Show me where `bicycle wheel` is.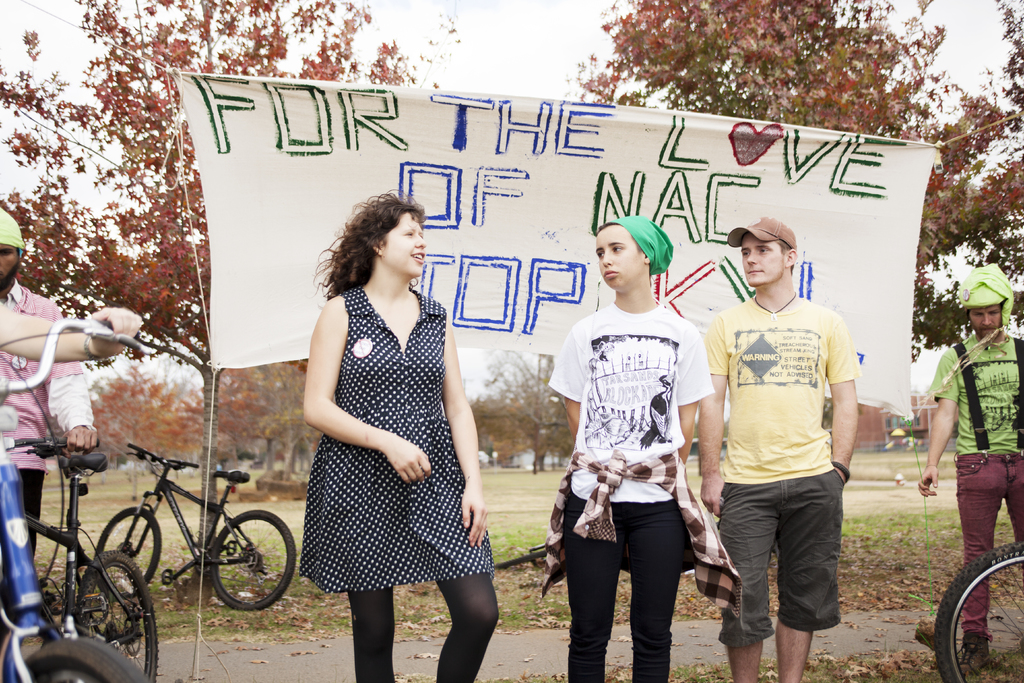
`bicycle wheel` is at bbox=[210, 509, 293, 609].
